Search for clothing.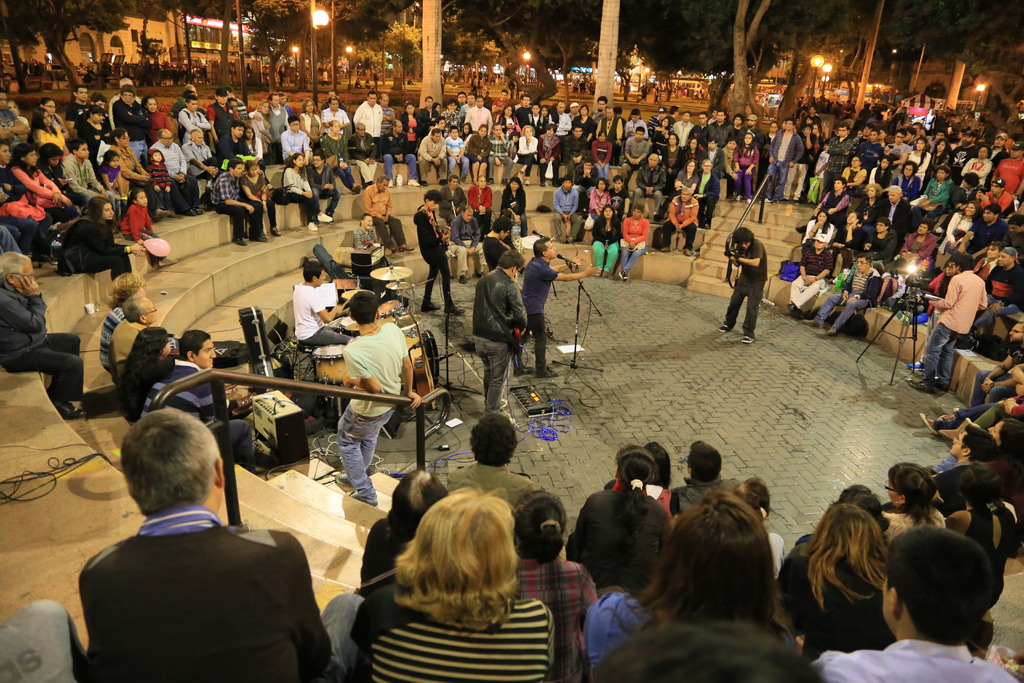
Found at [x1=822, y1=135, x2=859, y2=192].
